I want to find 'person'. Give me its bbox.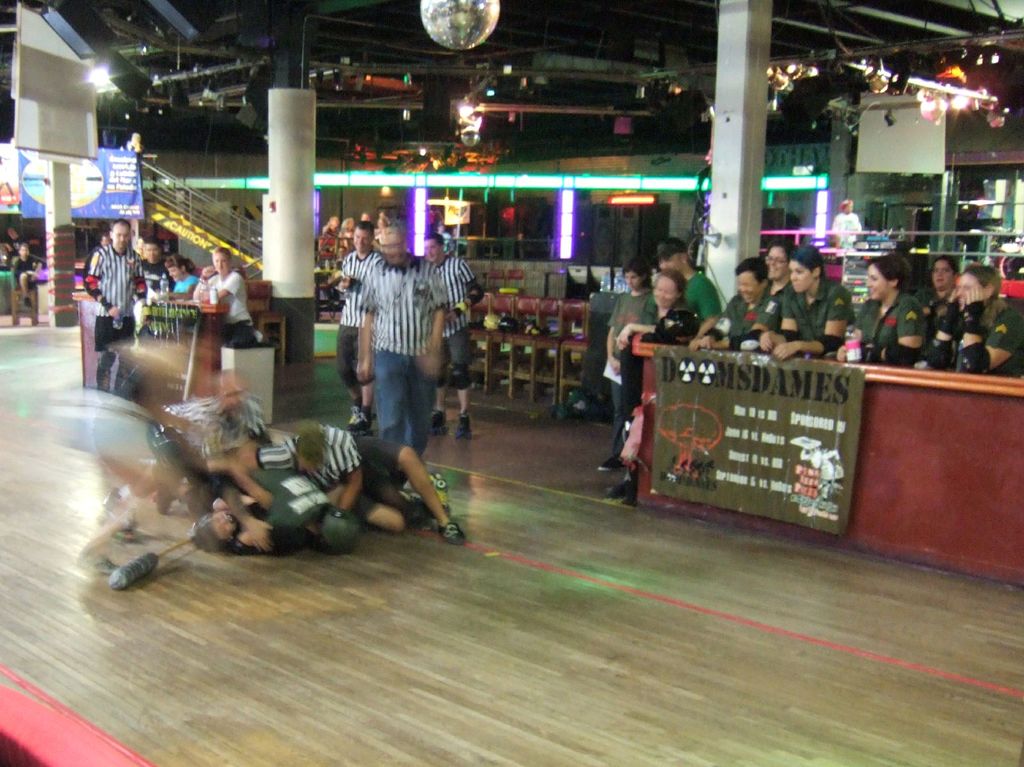
box=[687, 253, 771, 351].
